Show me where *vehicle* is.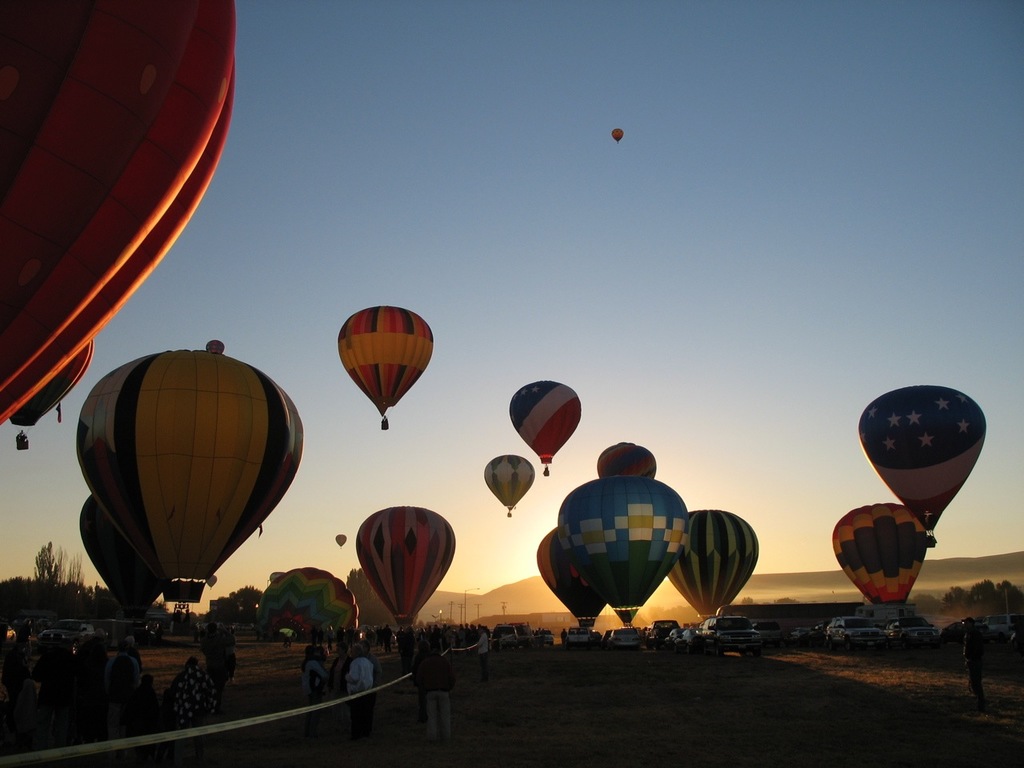
*vehicle* is at (610,626,645,647).
